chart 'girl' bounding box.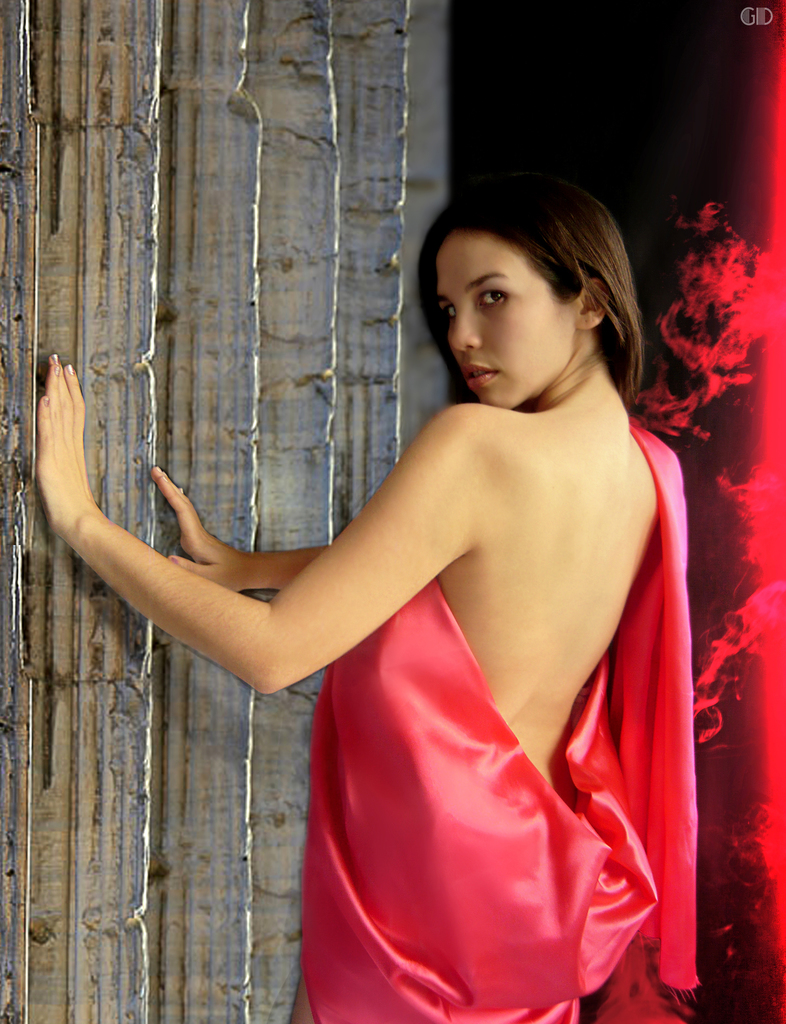
Charted: <region>31, 155, 700, 1023</region>.
